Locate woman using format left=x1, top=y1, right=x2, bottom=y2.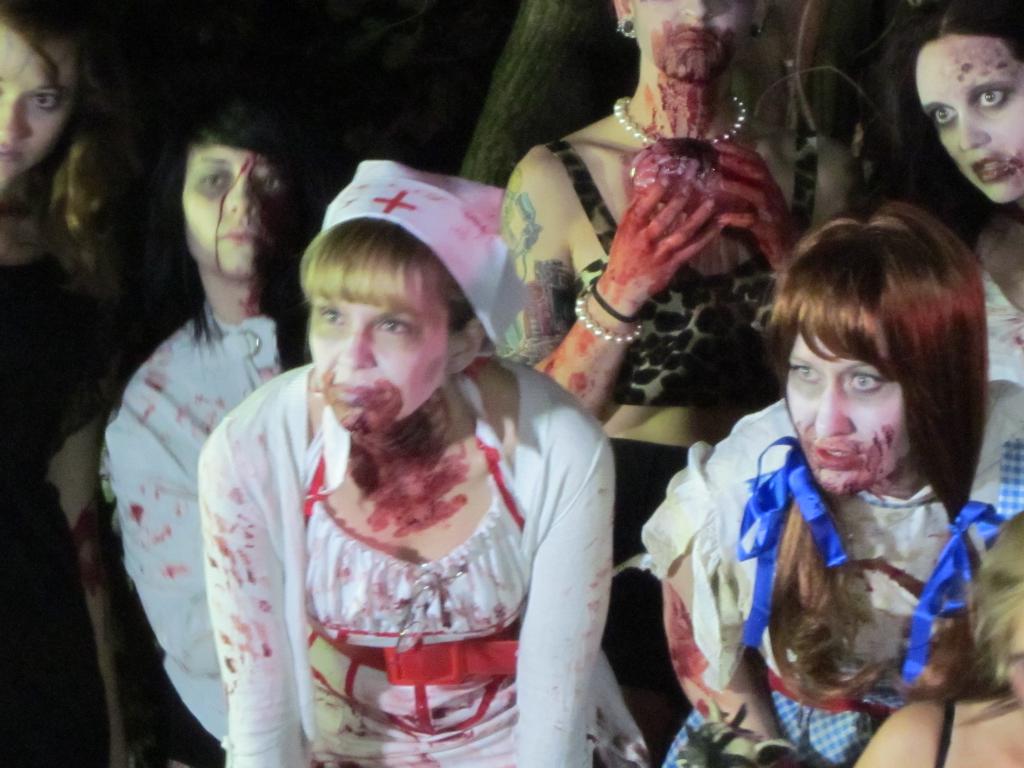
left=0, top=0, right=141, bottom=767.
